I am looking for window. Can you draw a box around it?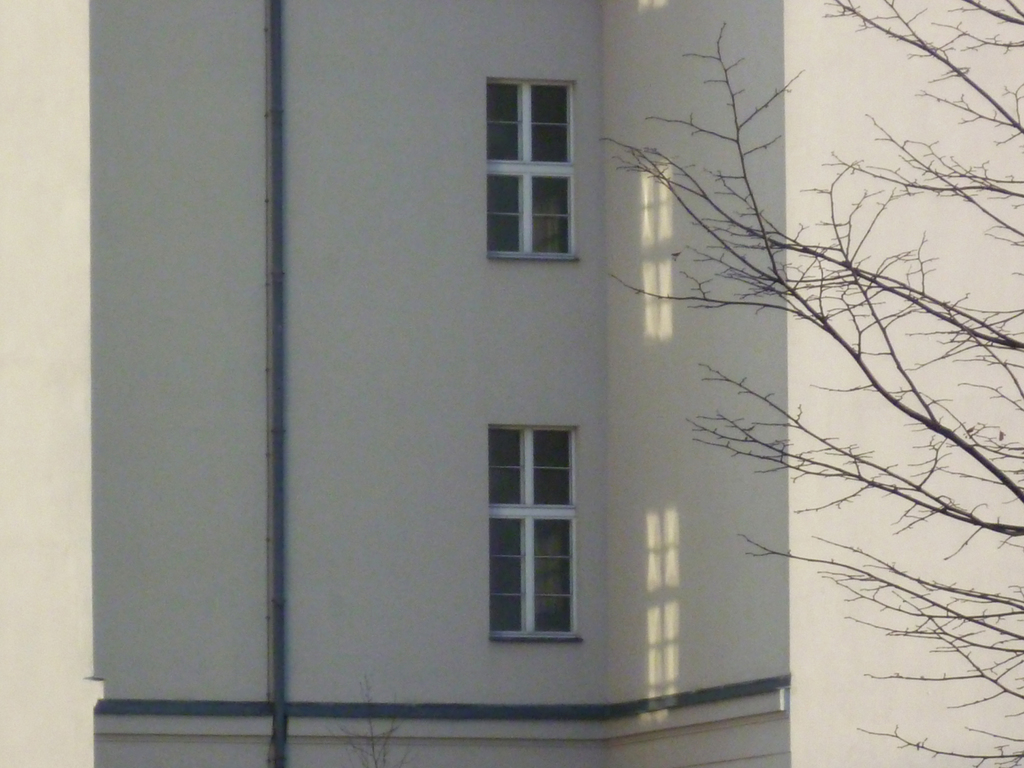
Sure, the bounding box is x1=488, y1=78, x2=572, y2=262.
